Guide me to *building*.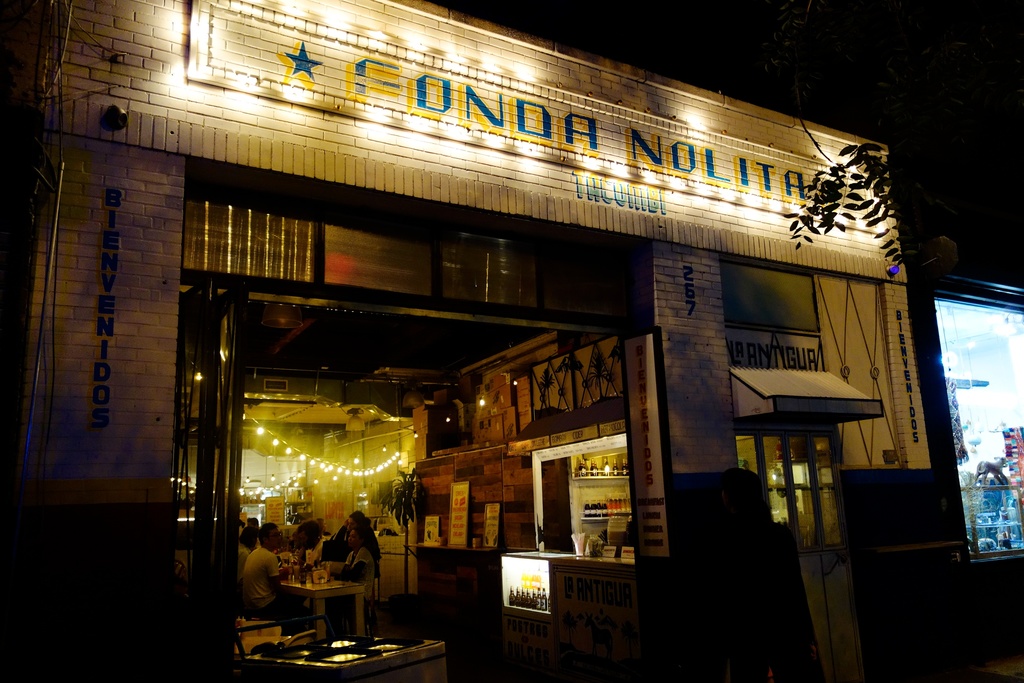
Guidance: Rect(0, 0, 1023, 682).
